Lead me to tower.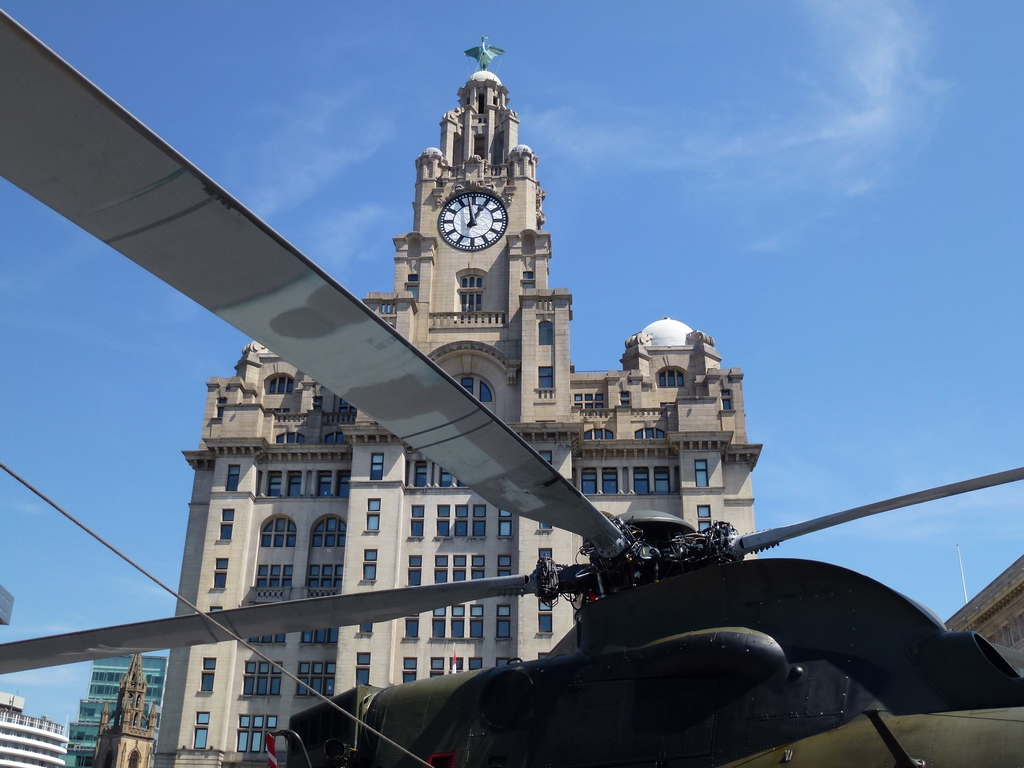
Lead to x1=0 y1=687 x2=69 y2=765.
